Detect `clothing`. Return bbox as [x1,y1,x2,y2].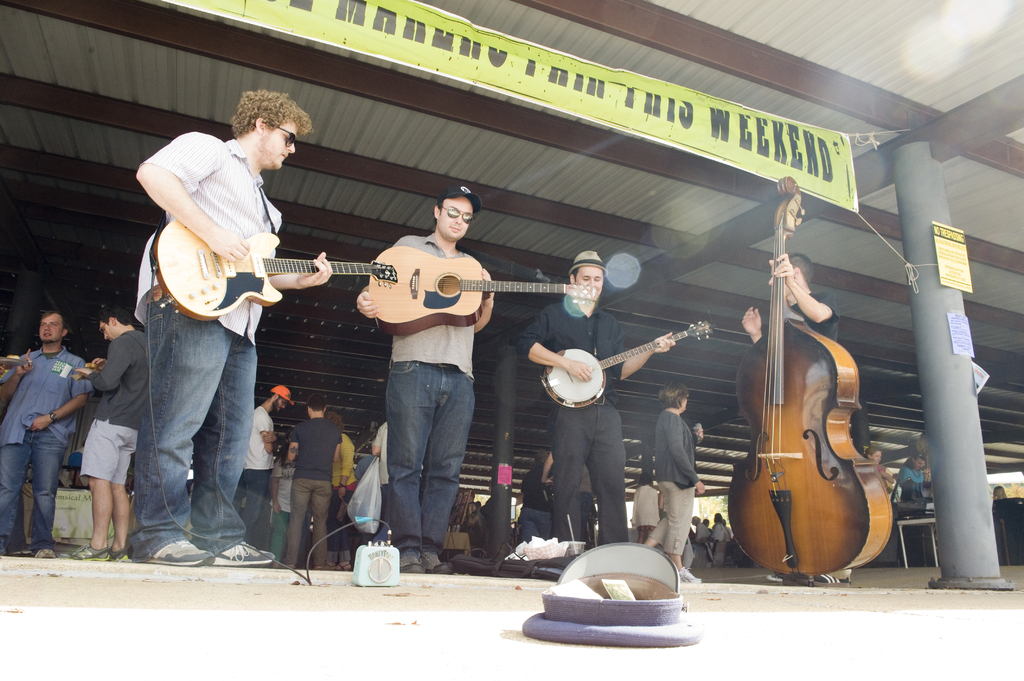
[520,454,556,538].
